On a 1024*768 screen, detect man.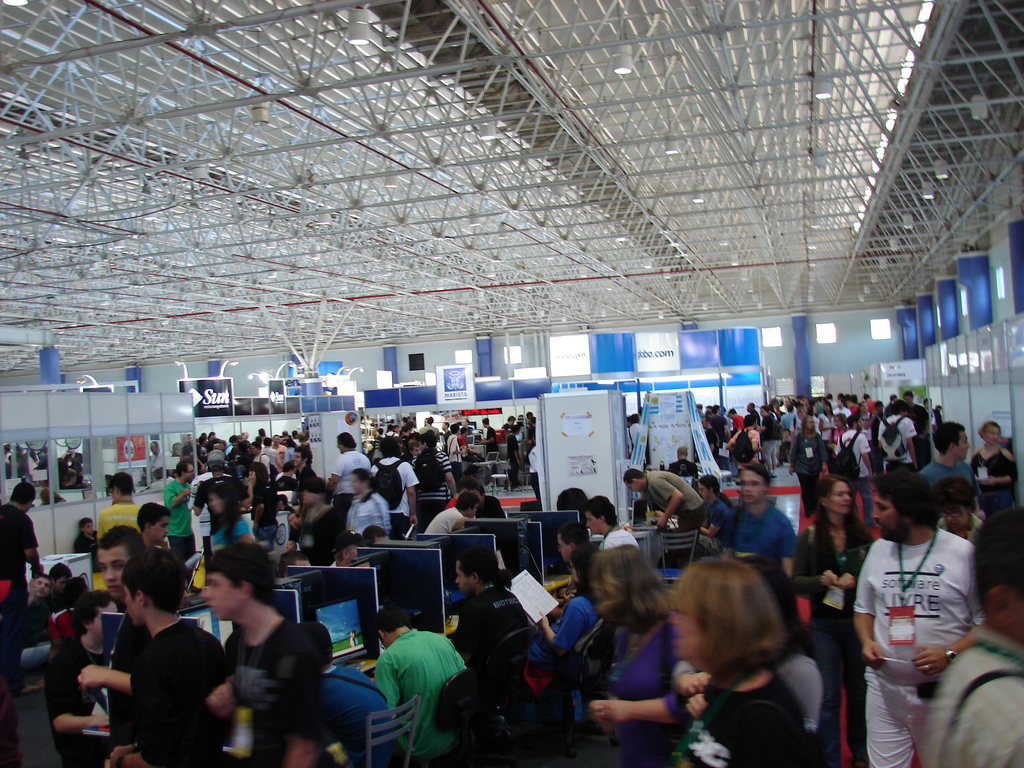
(left=291, top=448, right=337, bottom=537).
